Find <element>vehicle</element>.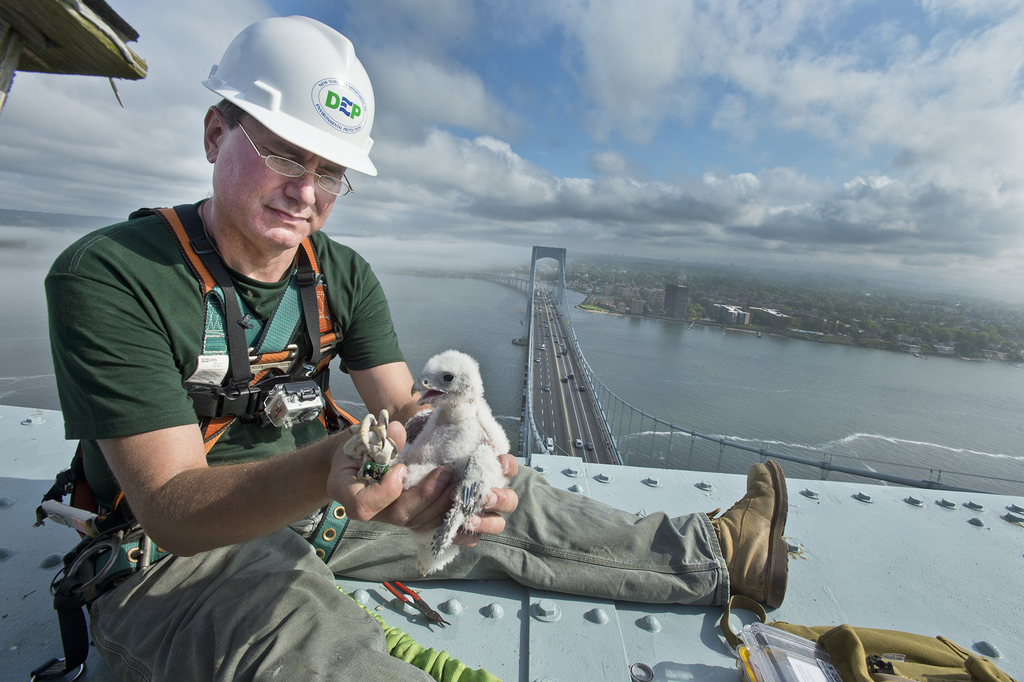
{"left": 538, "top": 344, "right": 546, "bottom": 354}.
